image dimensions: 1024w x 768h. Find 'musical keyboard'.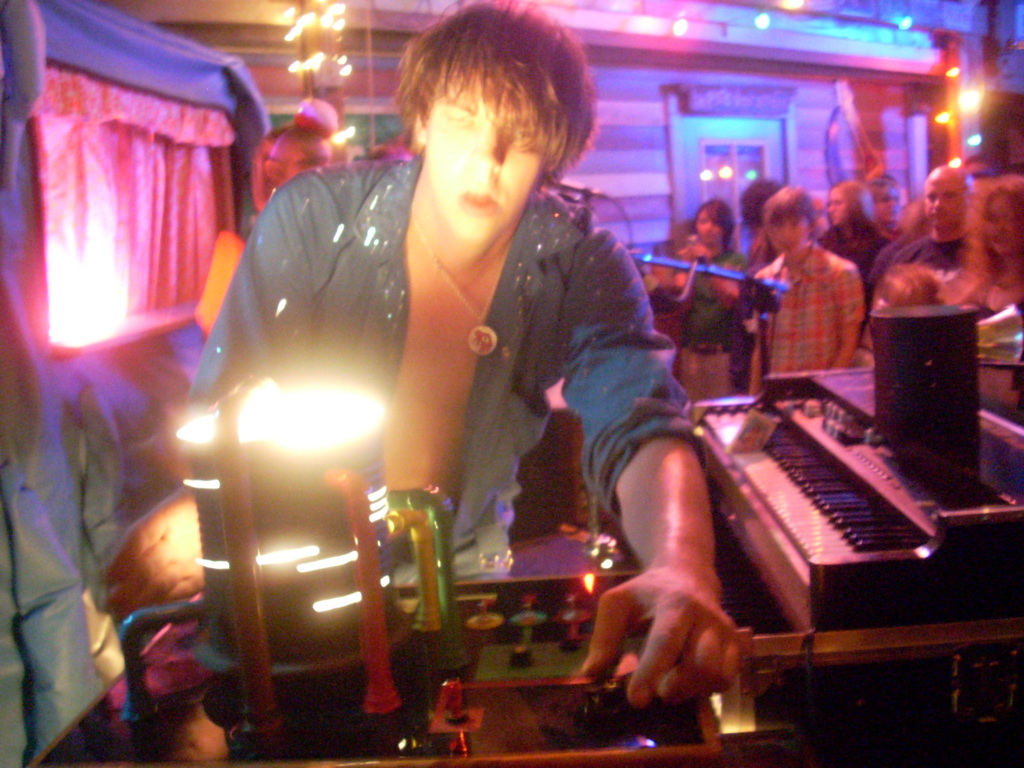
<box>703,387,958,637</box>.
